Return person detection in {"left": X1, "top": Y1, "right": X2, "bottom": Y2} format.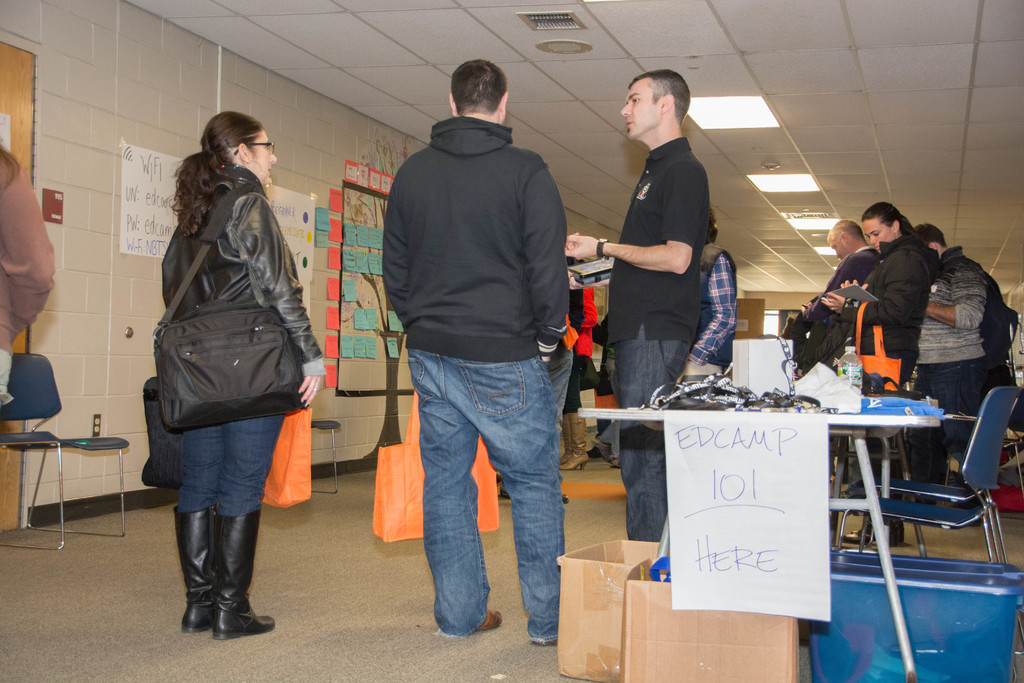
{"left": 561, "top": 69, "right": 711, "bottom": 545}.
